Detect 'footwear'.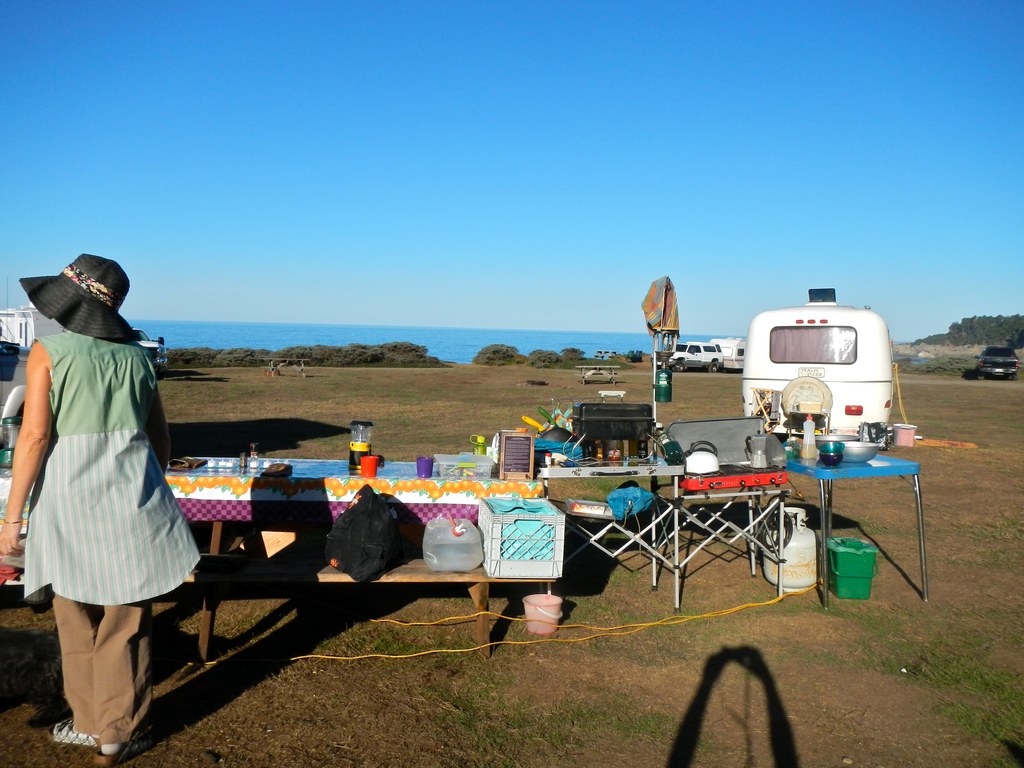
Detected at x1=91 y1=740 x2=152 y2=765.
